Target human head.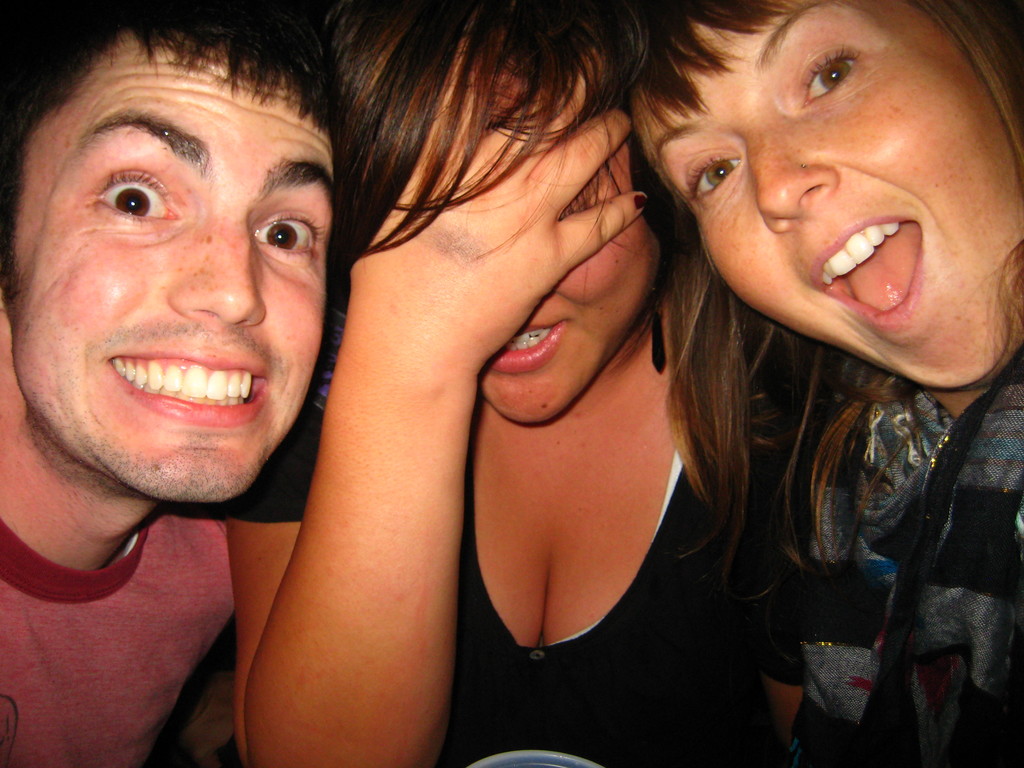
Target region: BBox(0, 0, 344, 504).
